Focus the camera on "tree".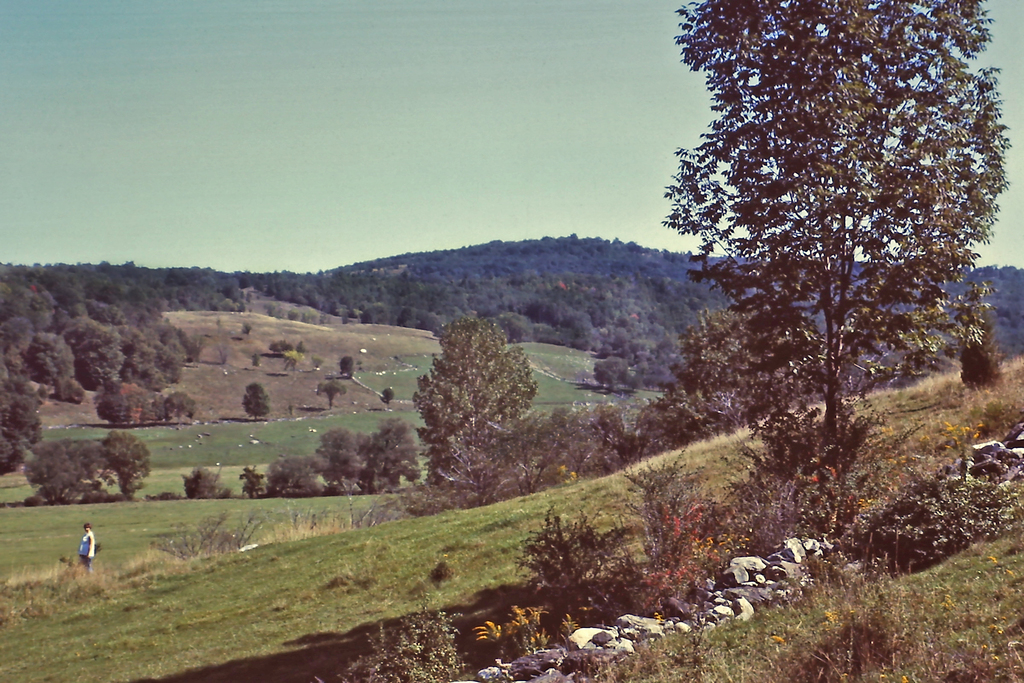
Focus region: 340, 352, 358, 384.
